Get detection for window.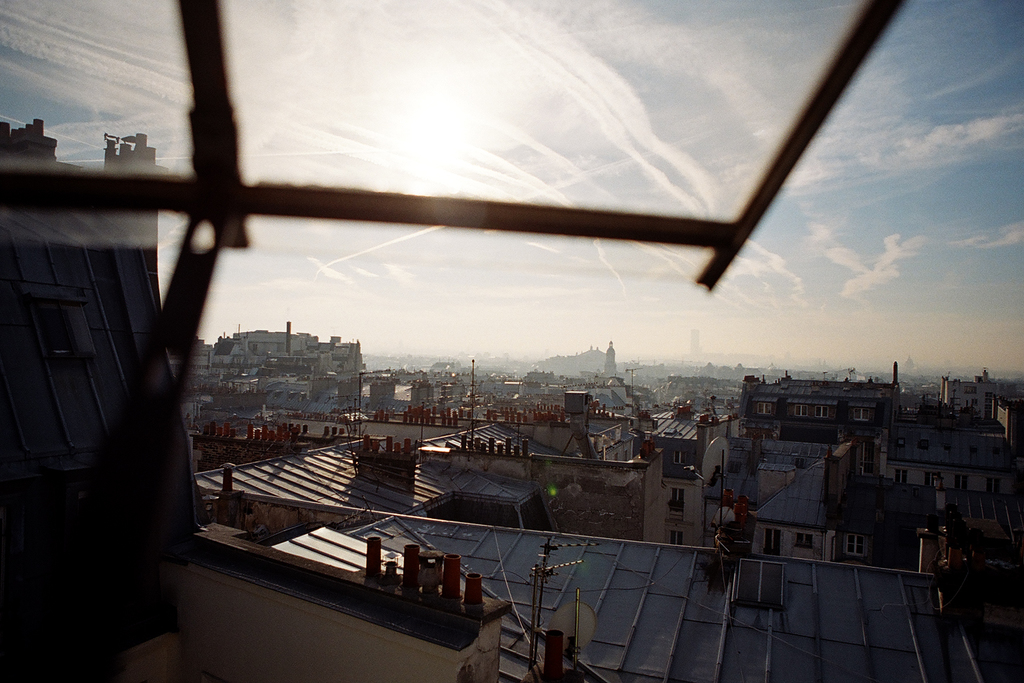
Detection: {"x1": 926, "y1": 476, "x2": 944, "y2": 492}.
